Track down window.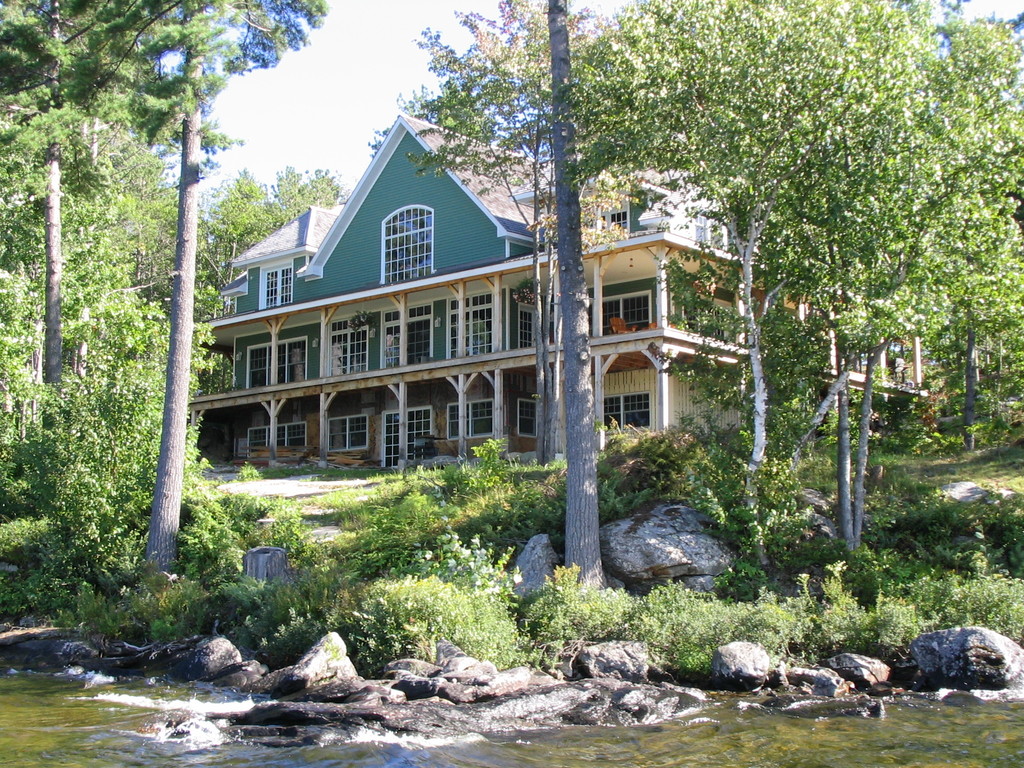
Tracked to bbox(252, 425, 305, 457).
